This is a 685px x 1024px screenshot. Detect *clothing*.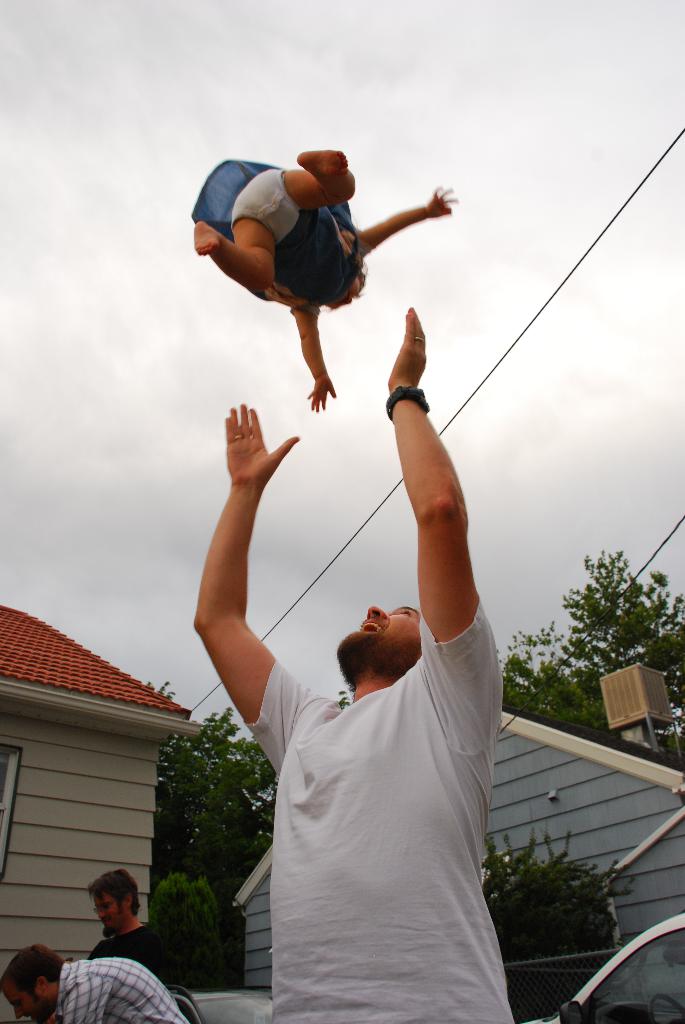
241/637/496/1023.
